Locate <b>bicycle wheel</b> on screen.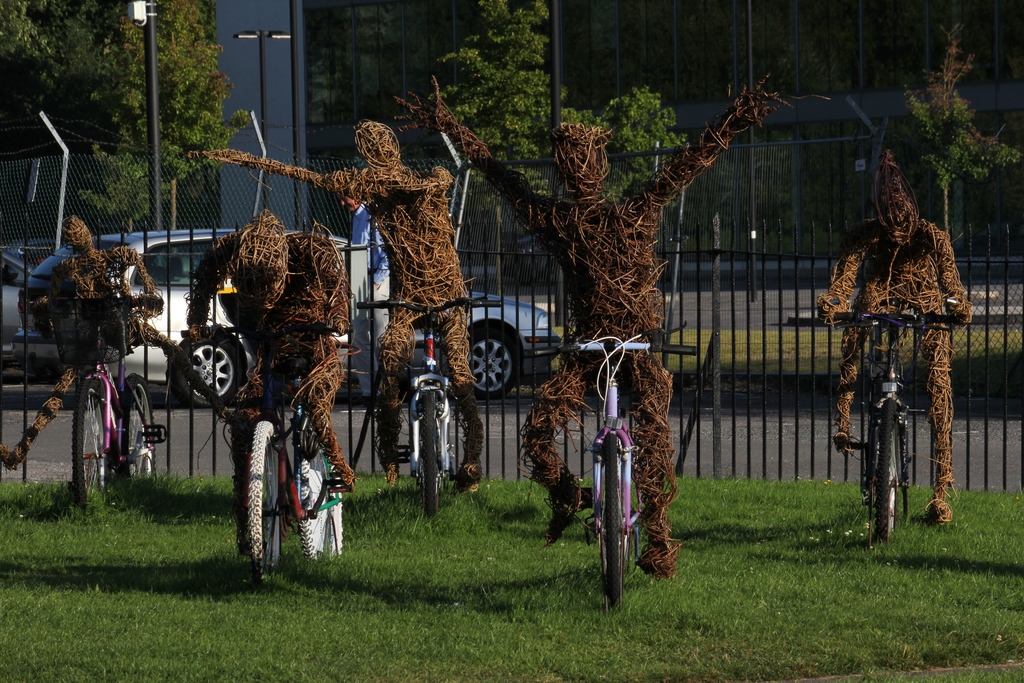
On screen at pyautogui.locateOnScreen(121, 375, 156, 482).
